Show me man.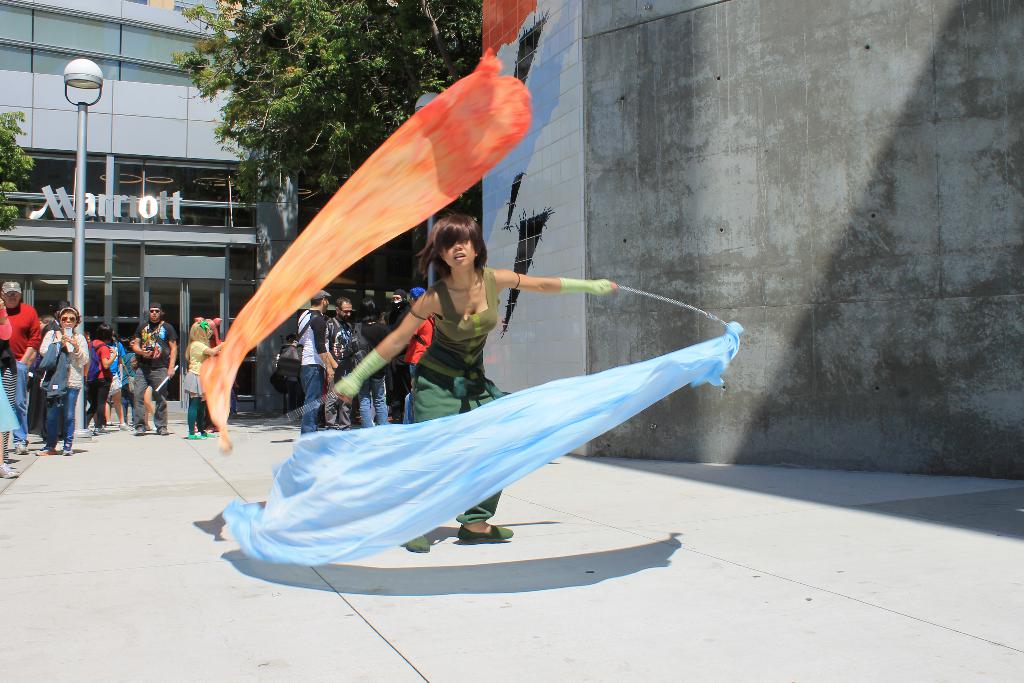
man is here: x1=294, y1=295, x2=341, y2=437.
